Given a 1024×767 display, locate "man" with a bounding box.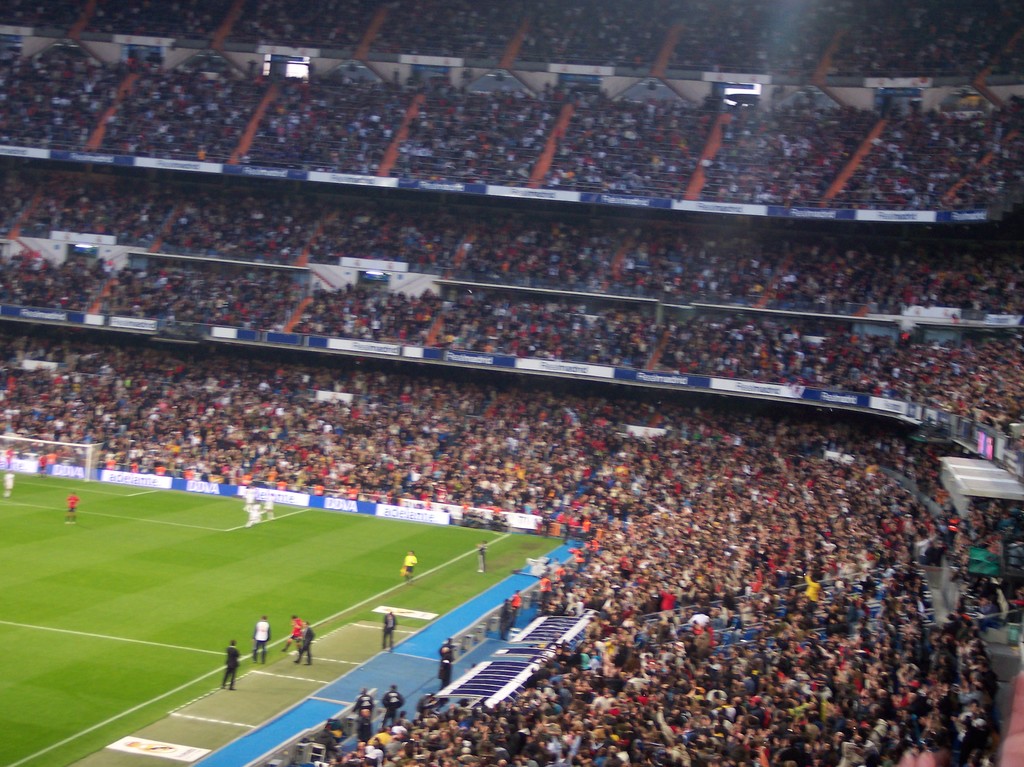
Located: locate(441, 653, 455, 684).
